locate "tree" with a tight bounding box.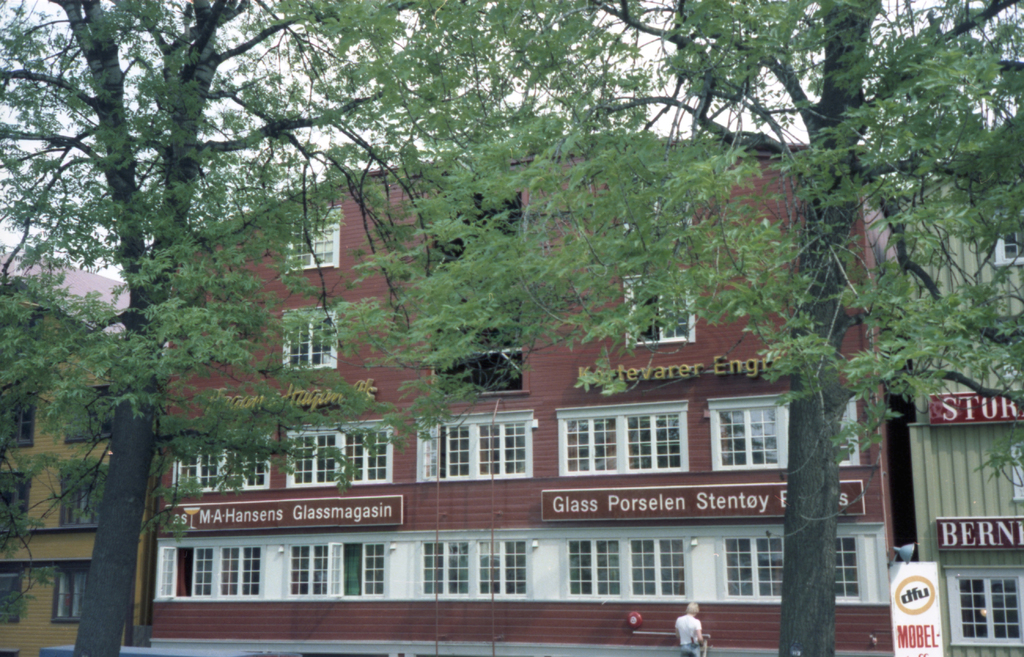
bbox(321, 0, 1023, 656).
